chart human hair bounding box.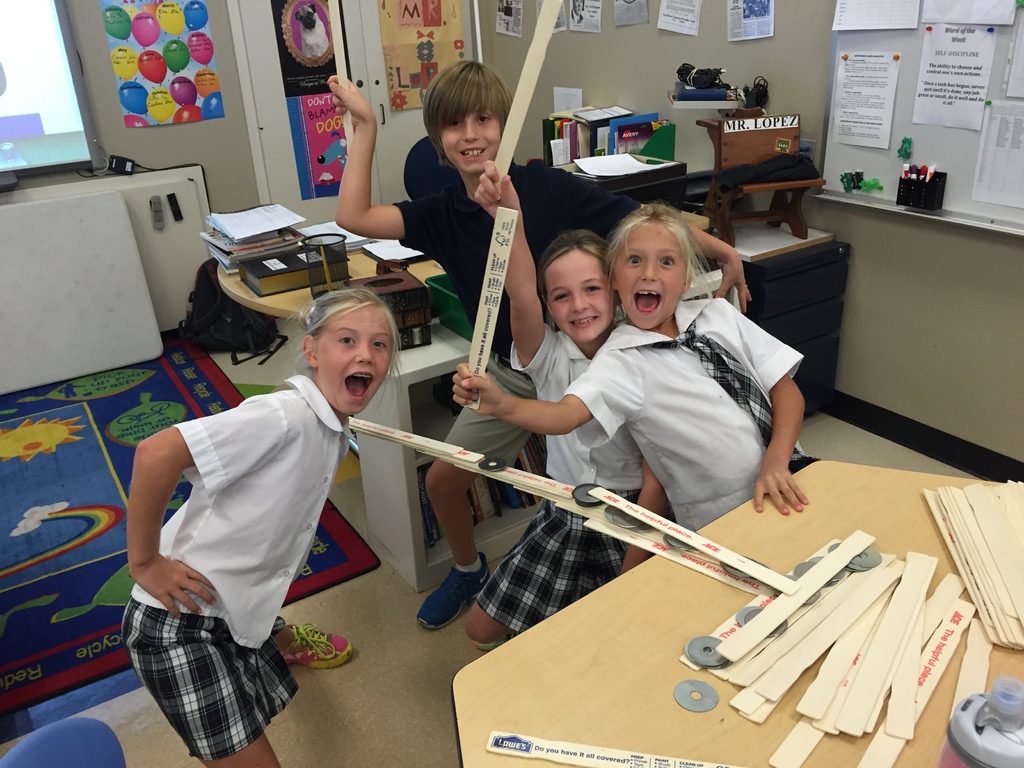
Charted: locate(535, 230, 612, 311).
